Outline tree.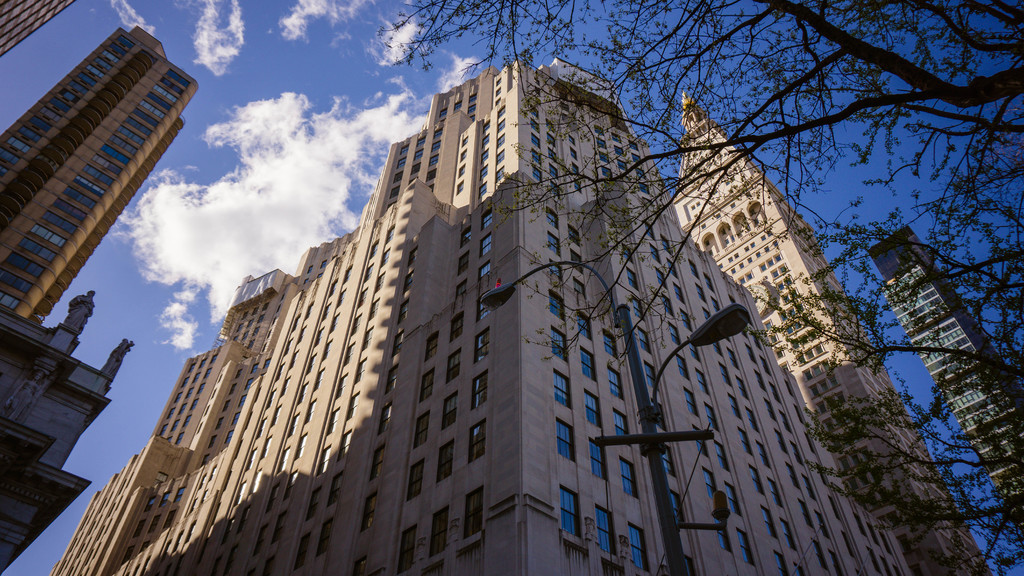
Outline: <region>362, 0, 1022, 575</region>.
